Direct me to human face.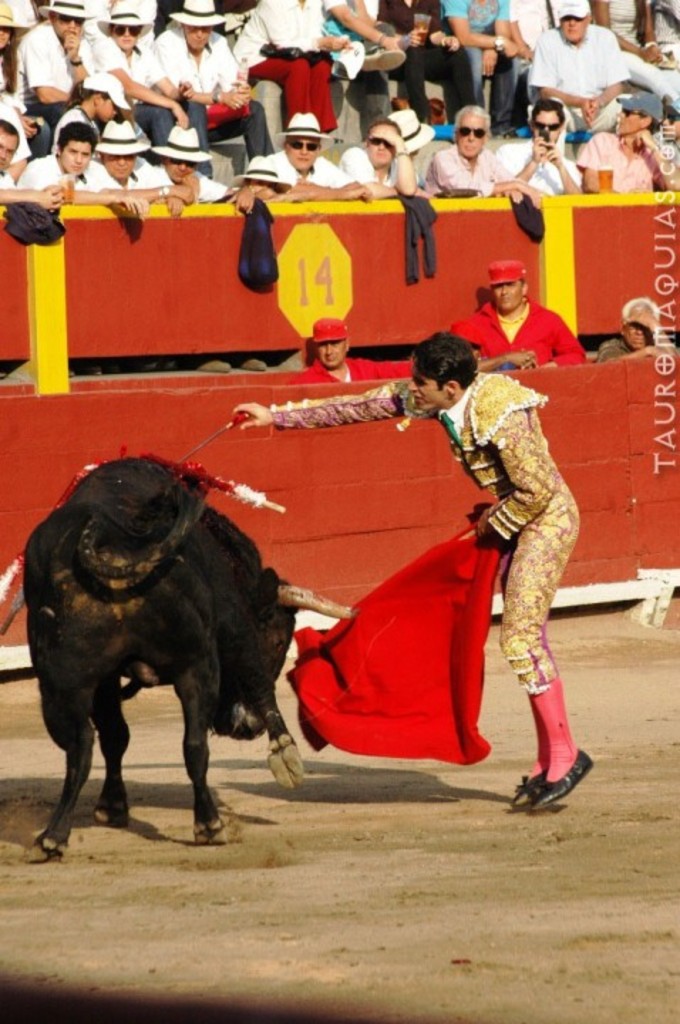
Direction: select_region(531, 101, 565, 155).
